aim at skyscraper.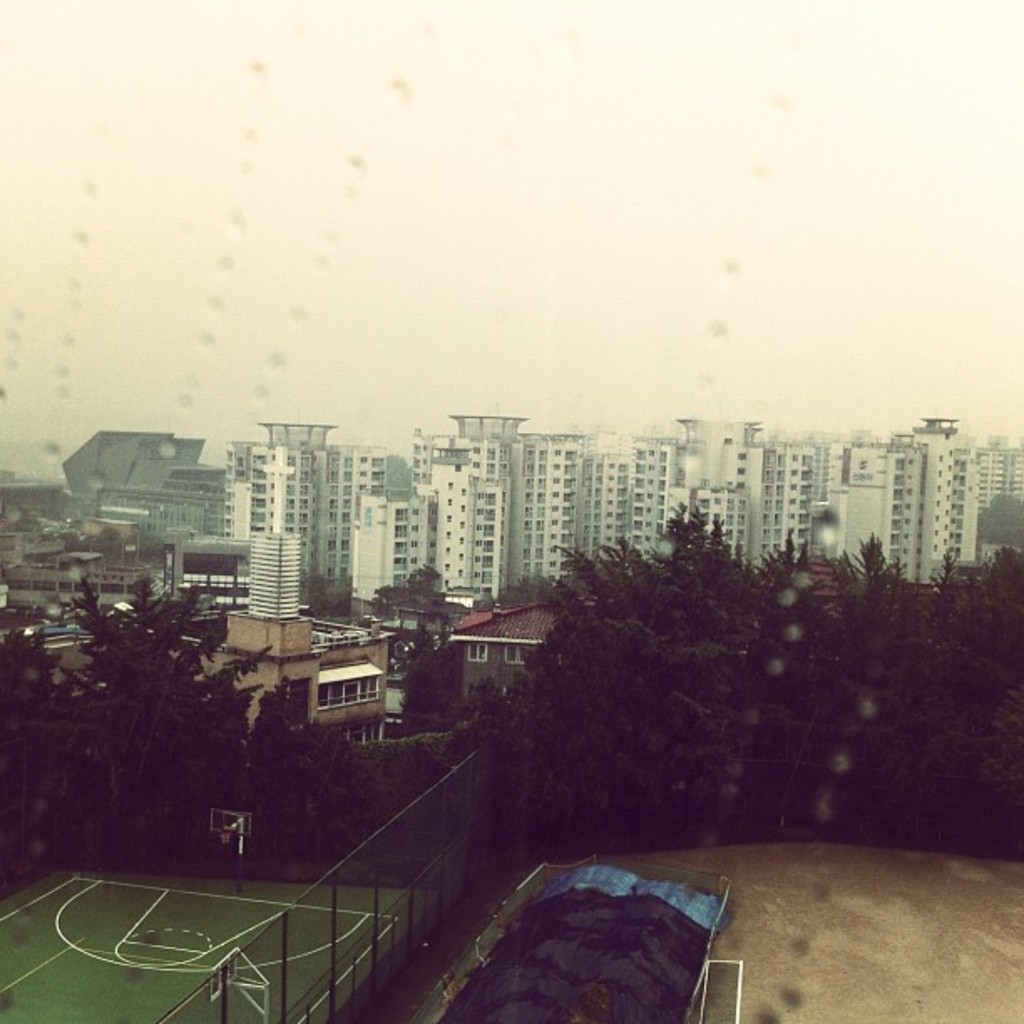
Aimed at rect(621, 428, 661, 547).
